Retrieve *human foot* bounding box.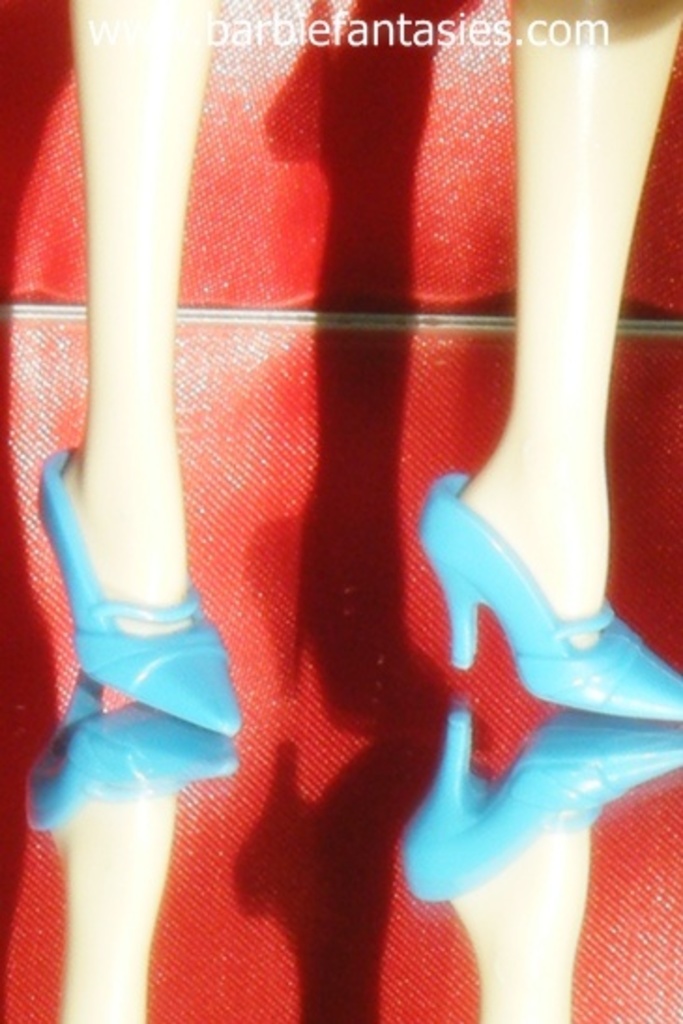
Bounding box: box=[406, 724, 681, 972].
